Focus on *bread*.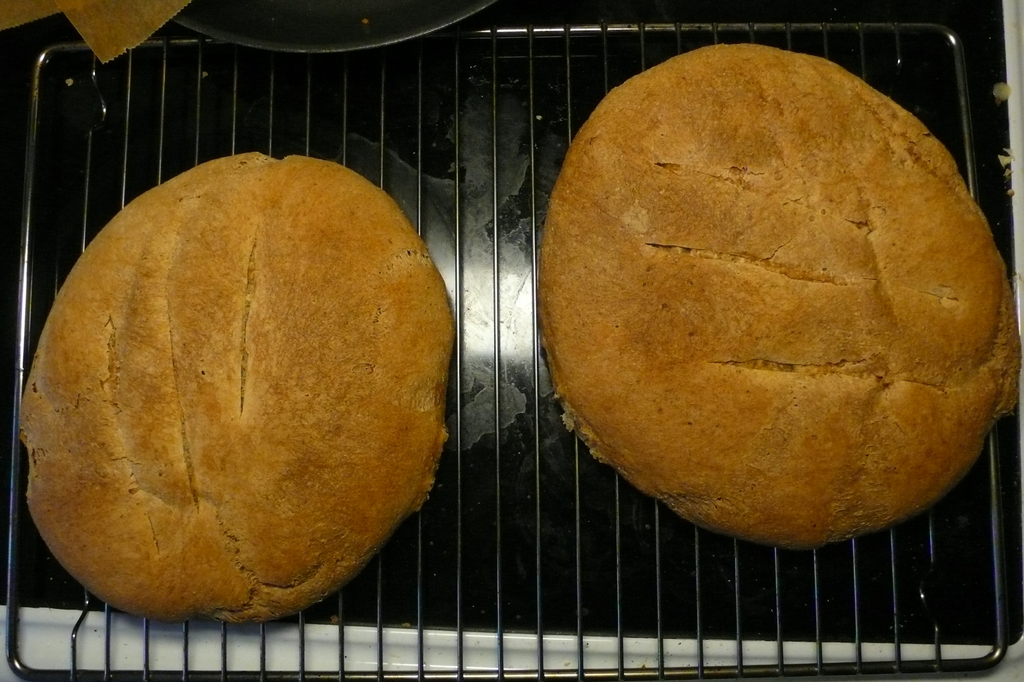
Focused at (540, 40, 1023, 553).
